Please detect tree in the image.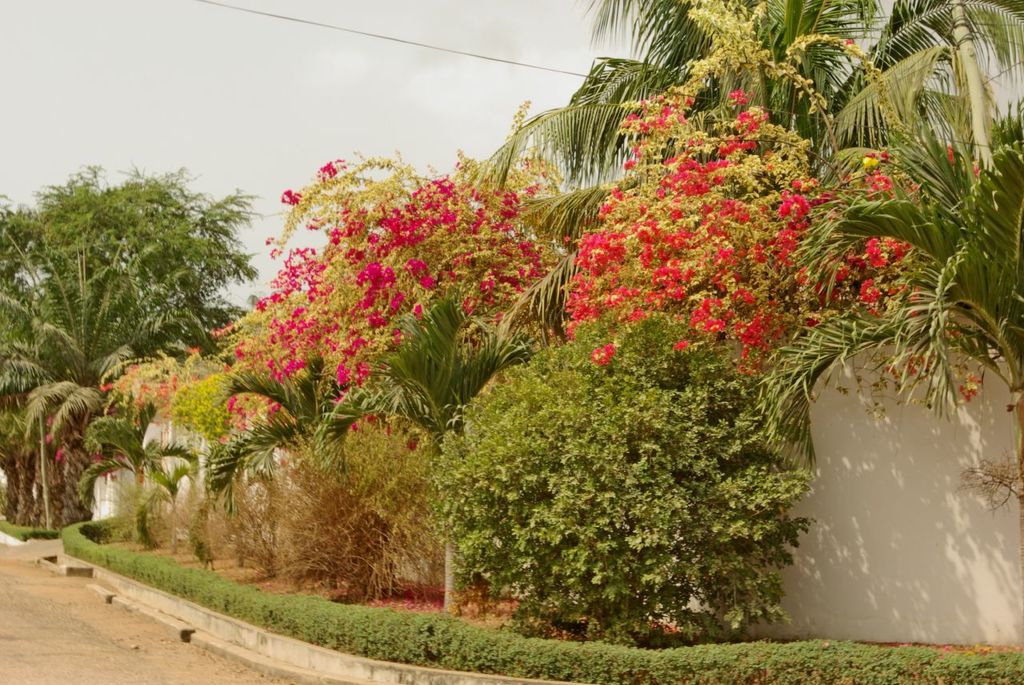
[424,311,824,662].
